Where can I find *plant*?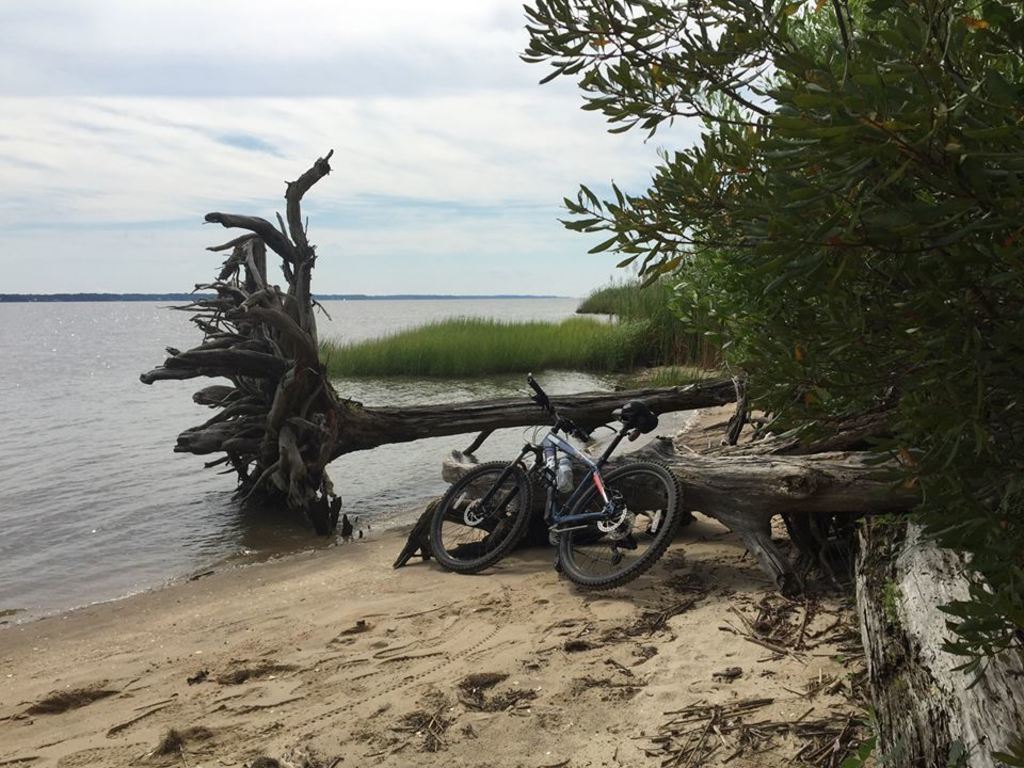
You can find it at box(657, 243, 820, 441).
